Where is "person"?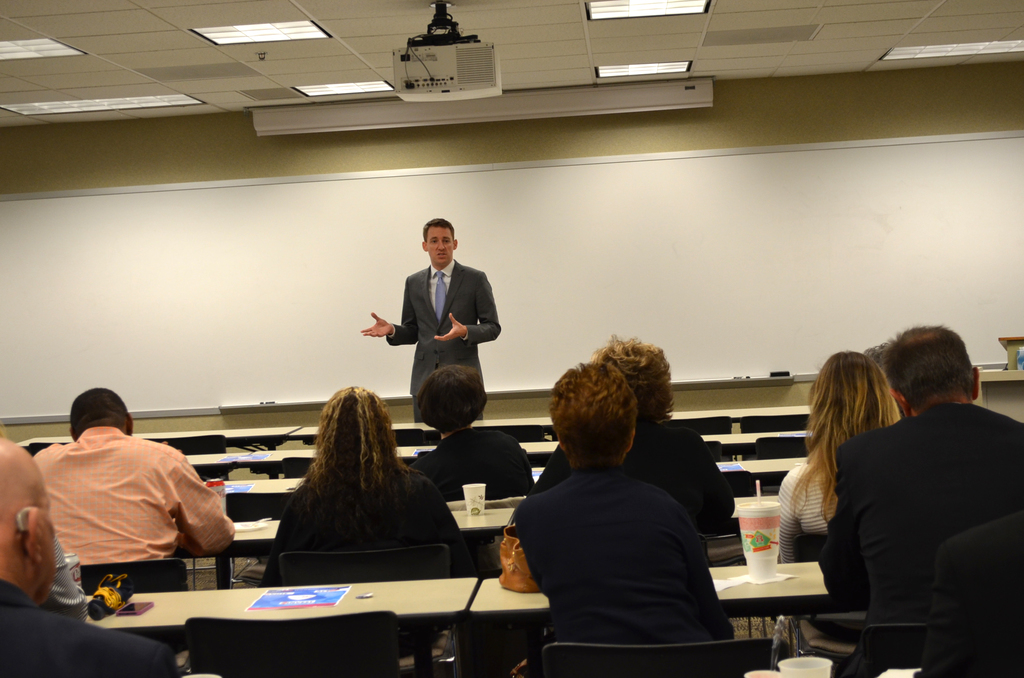
[left=28, top=383, right=239, bottom=562].
